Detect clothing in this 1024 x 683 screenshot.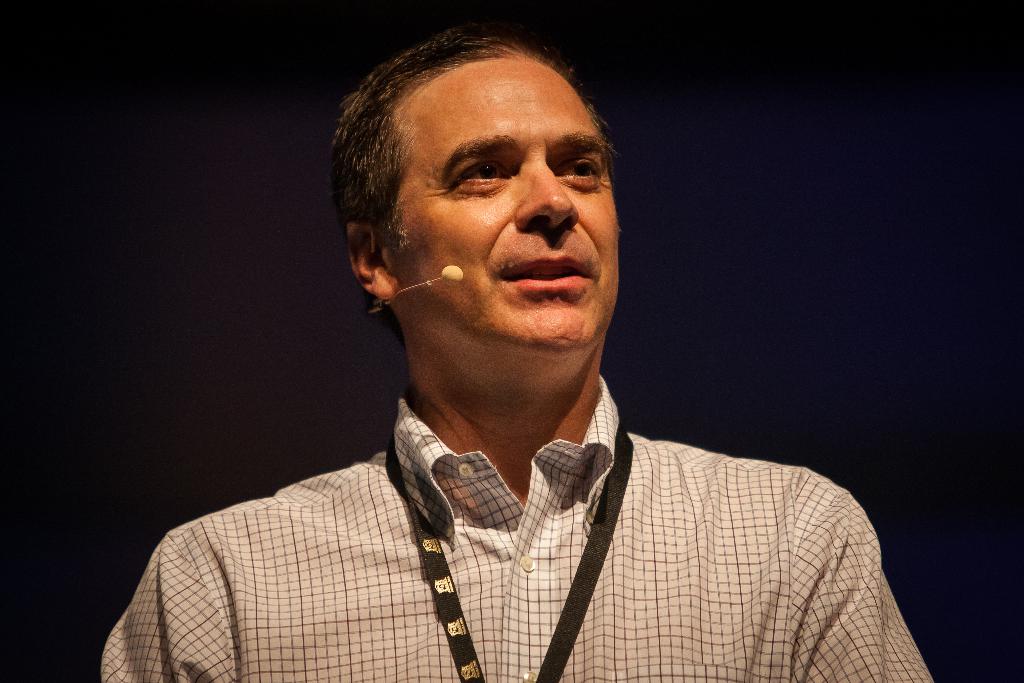
Detection: bbox(95, 366, 942, 682).
